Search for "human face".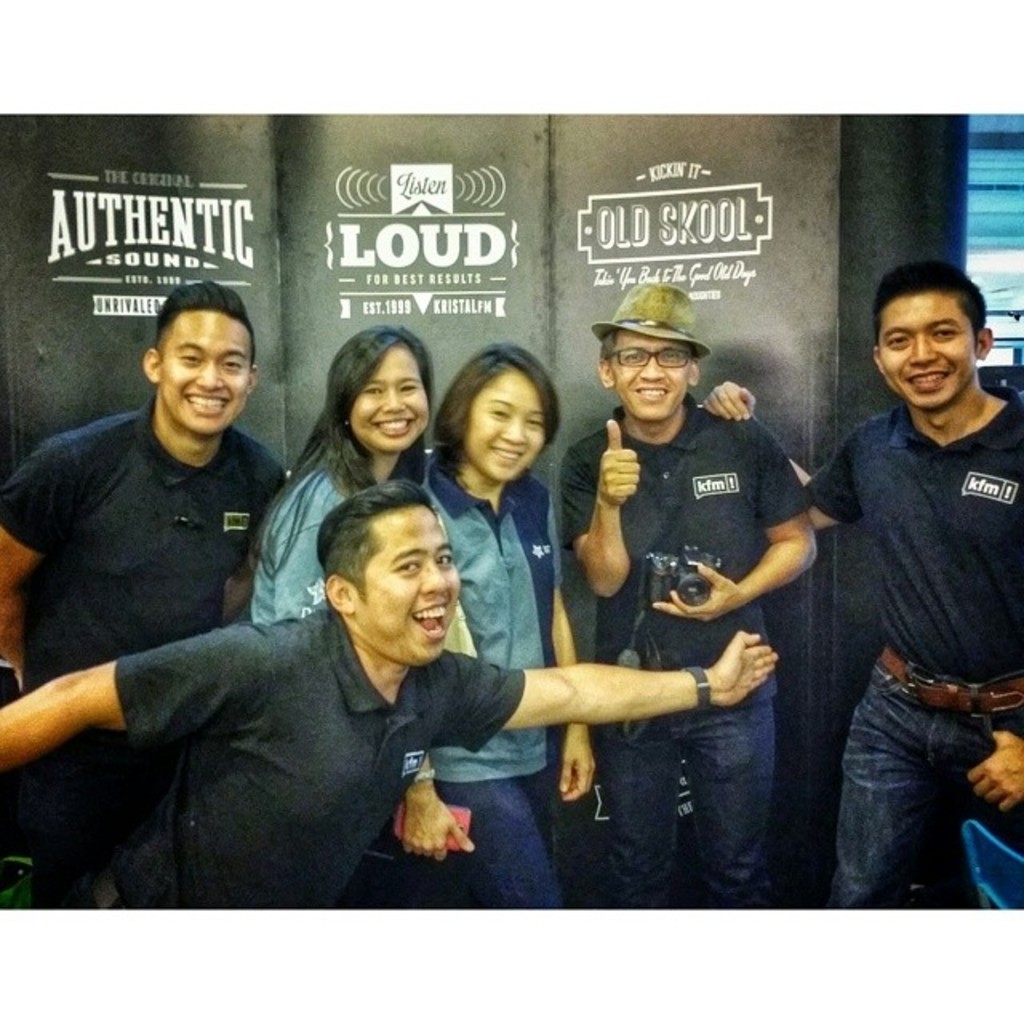
Found at select_region(158, 307, 251, 432).
